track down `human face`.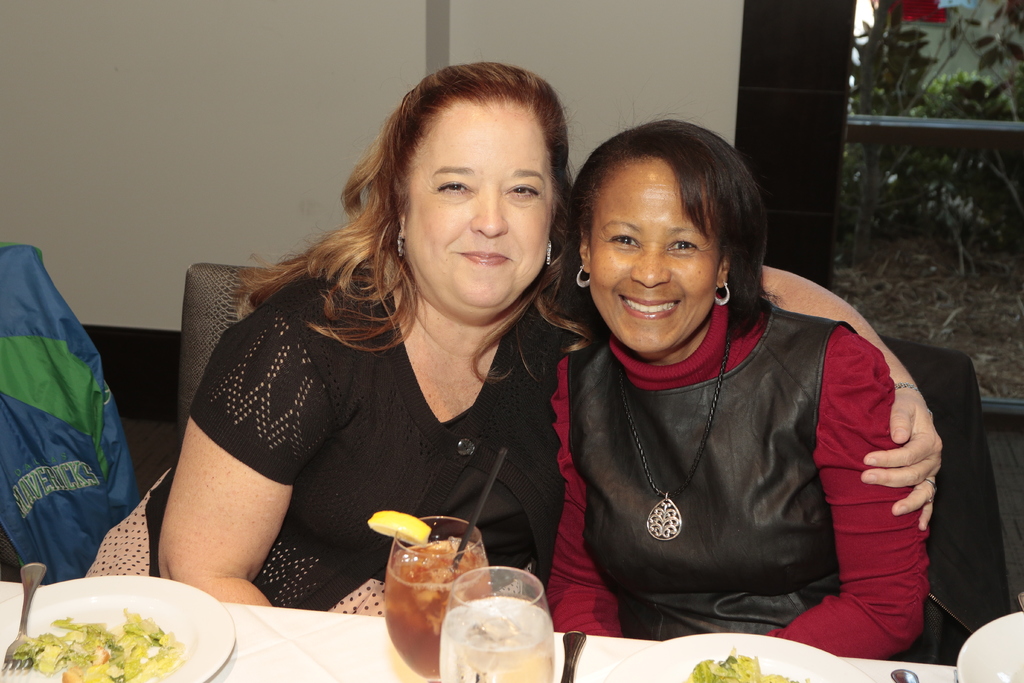
Tracked to box=[392, 95, 547, 317].
